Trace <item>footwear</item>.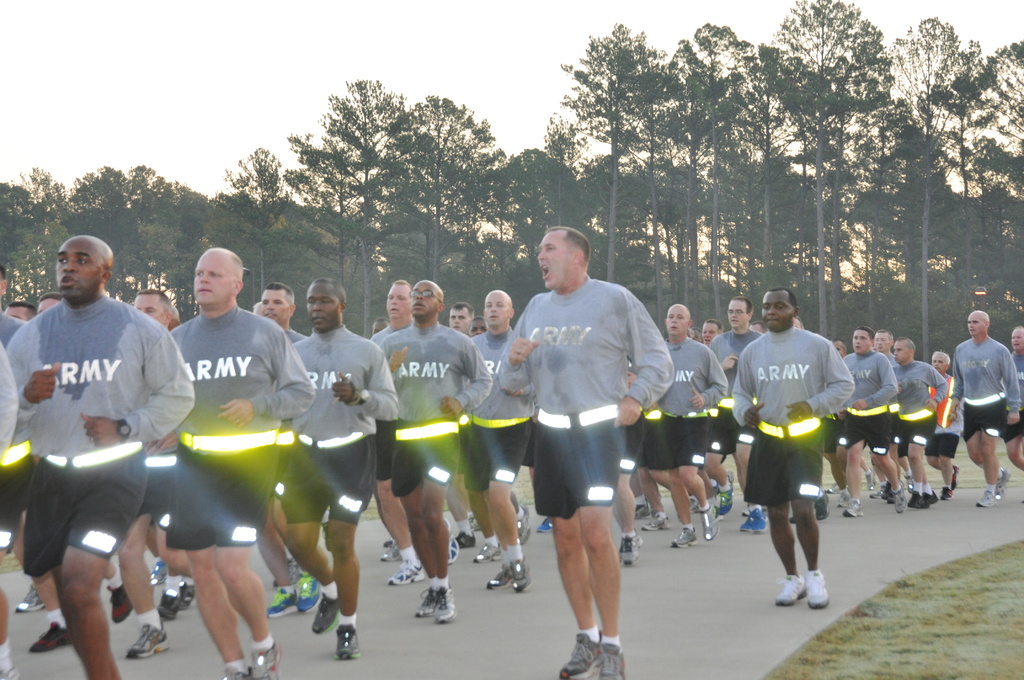
Traced to box=[887, 489, 893, 504].
